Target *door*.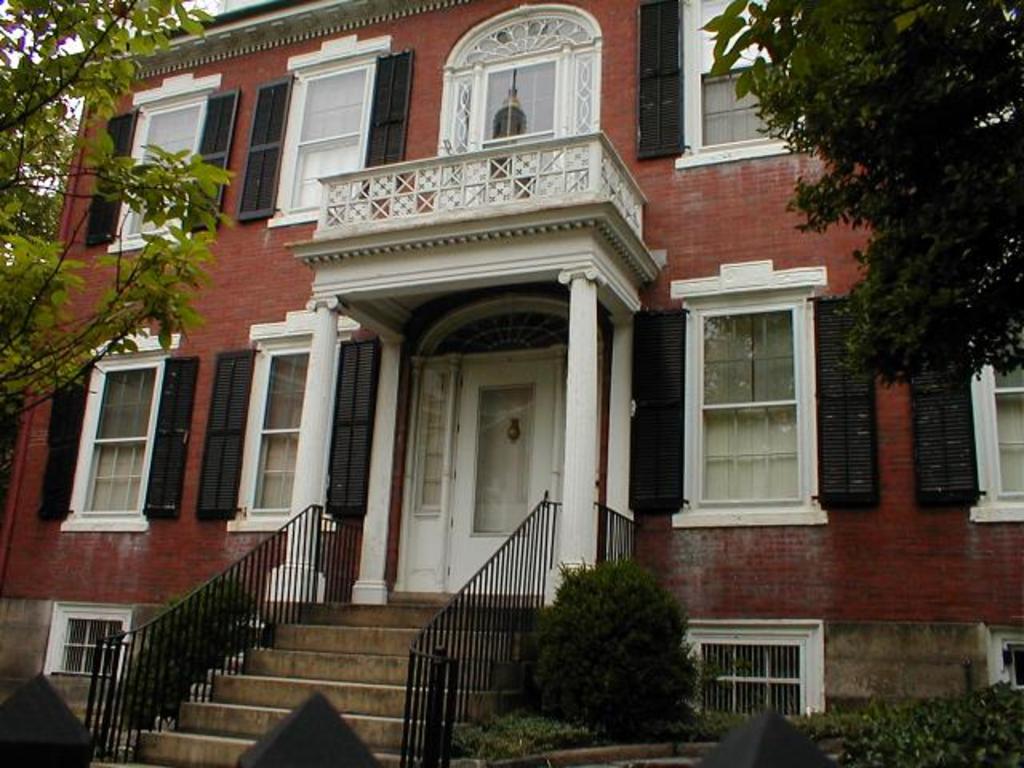
Target region: crop(456, 355, 555, 594).
